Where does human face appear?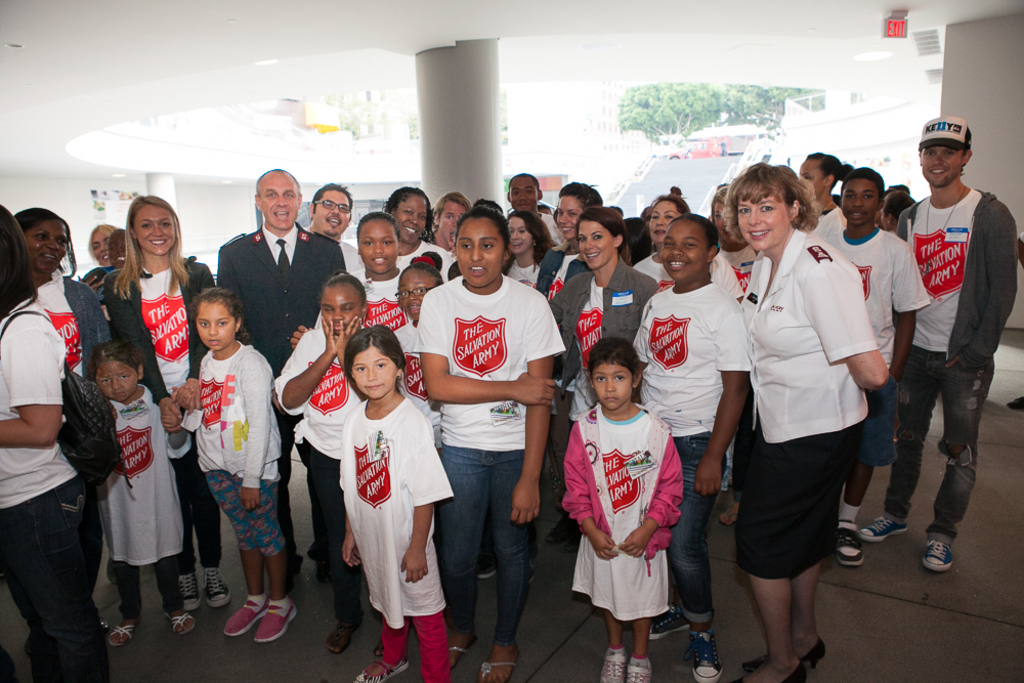
Appears at Rect(659, 220, 709, 283).
